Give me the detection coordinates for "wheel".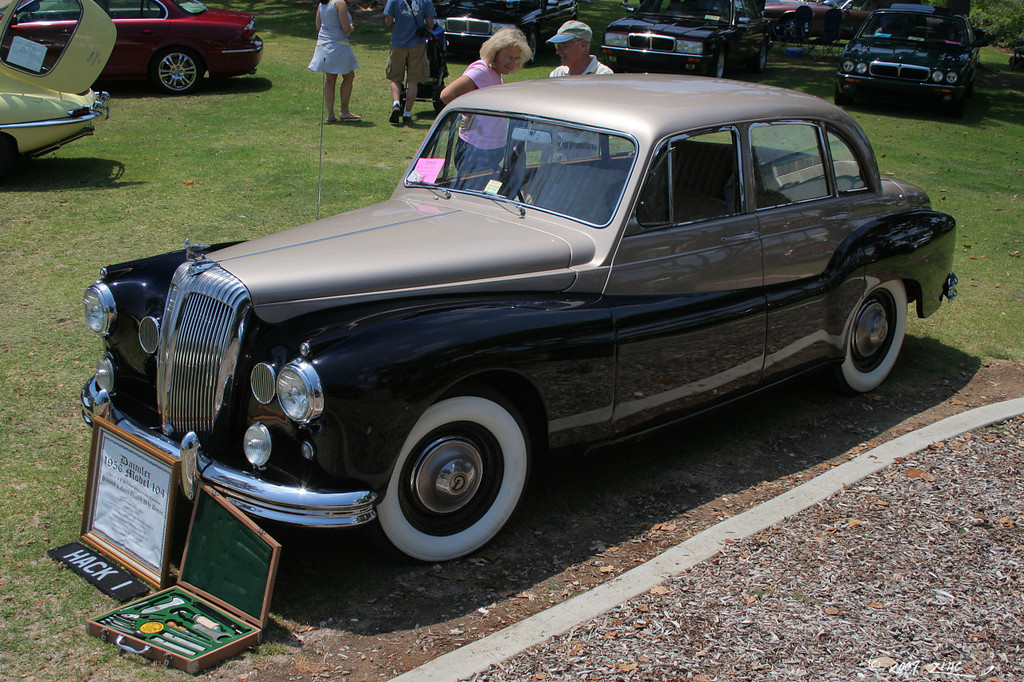
bbox(374, 390, 528, 553).
